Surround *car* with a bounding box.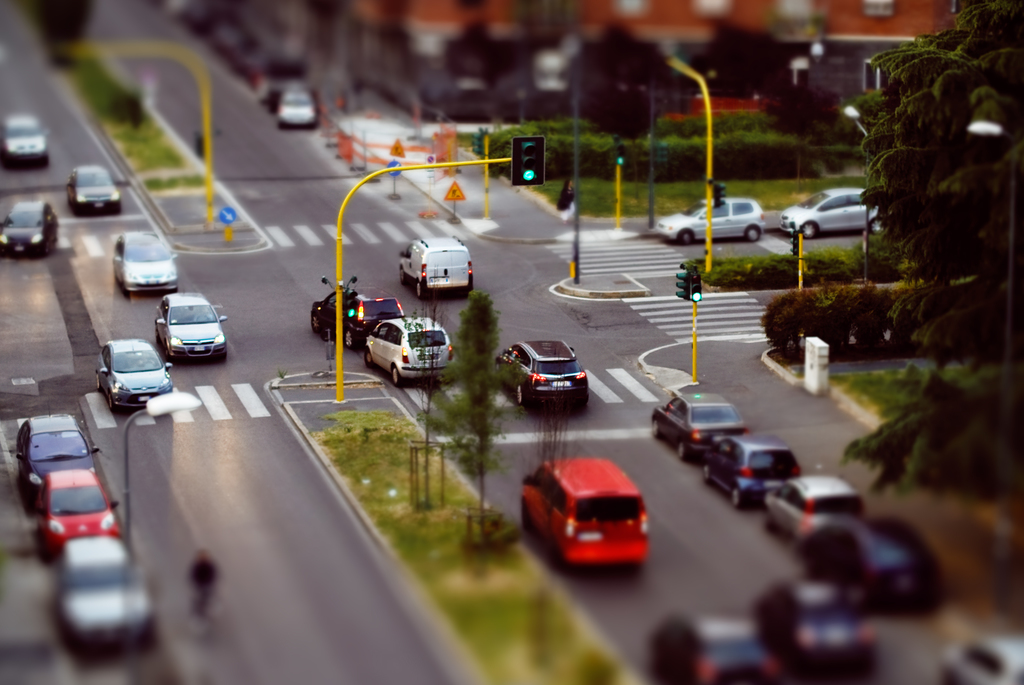
277/83/318/127.
